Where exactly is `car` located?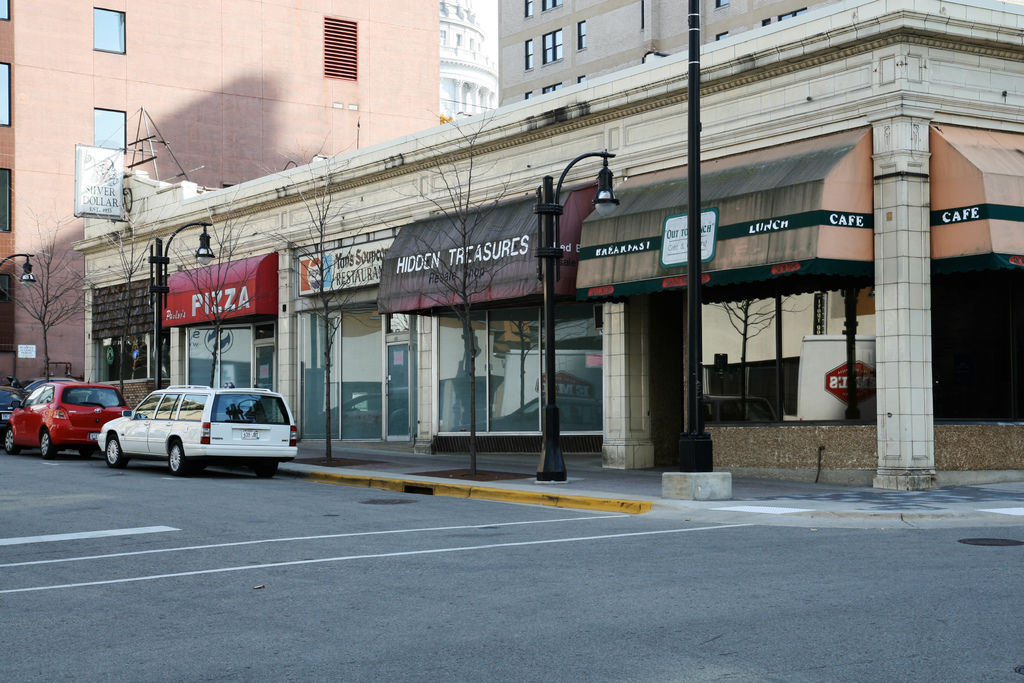
Its bounding box is 6/373/79/397.
